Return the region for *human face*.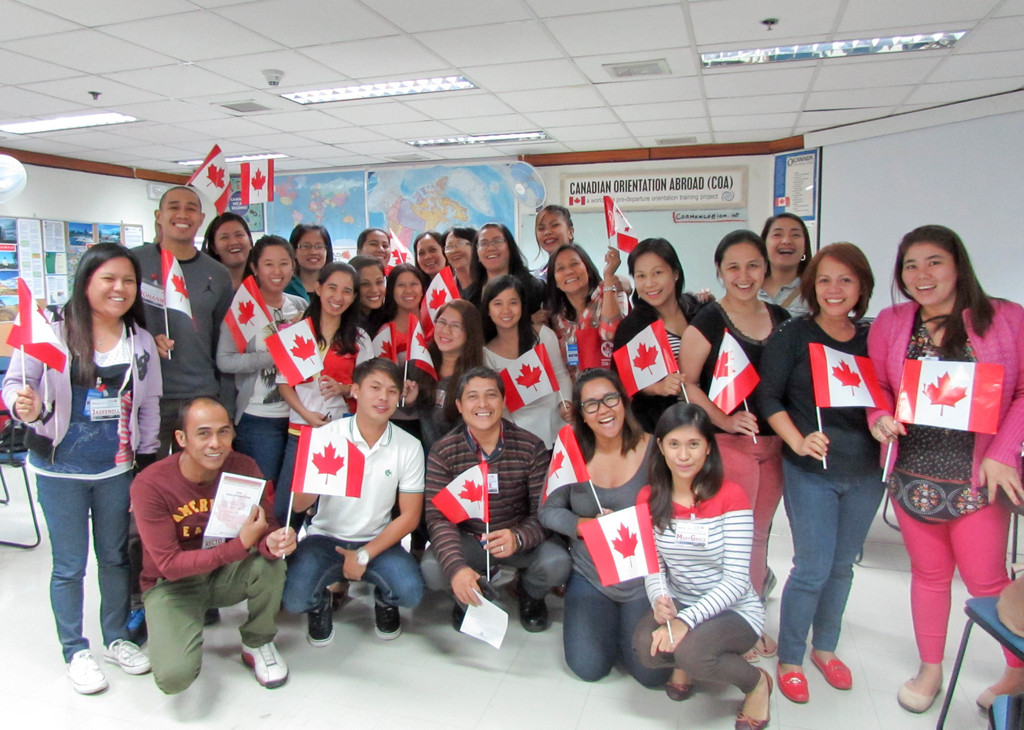
BBox(488, 291, 522, 325).
